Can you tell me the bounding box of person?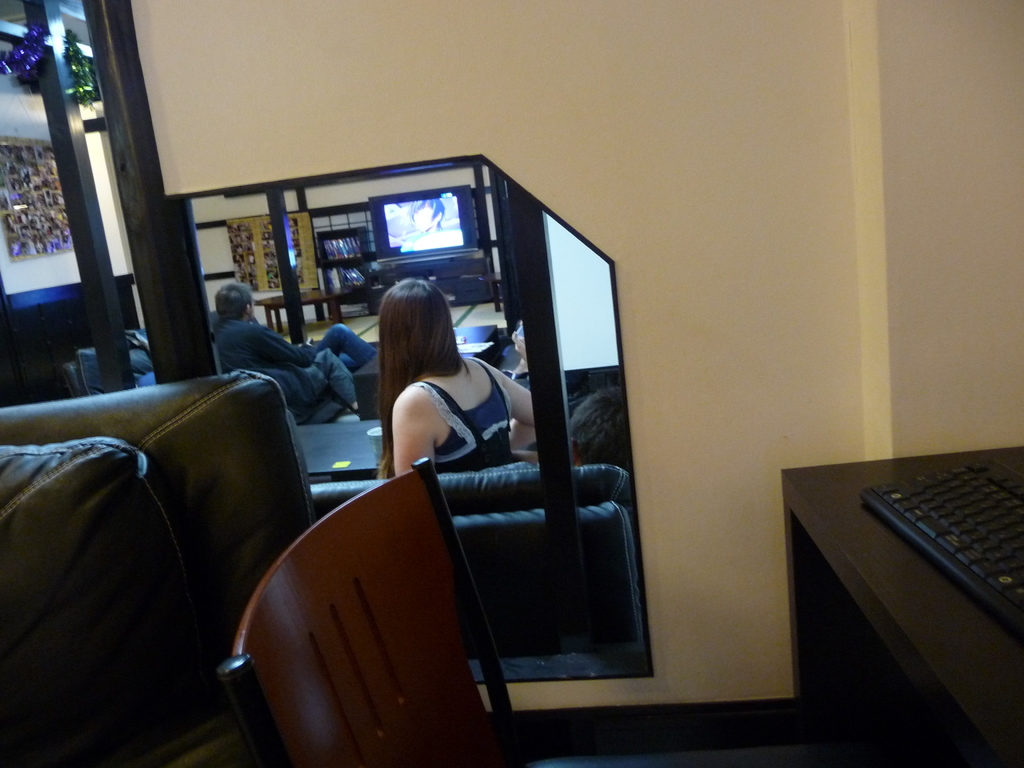
Rect(401, 197, 448, 246).
